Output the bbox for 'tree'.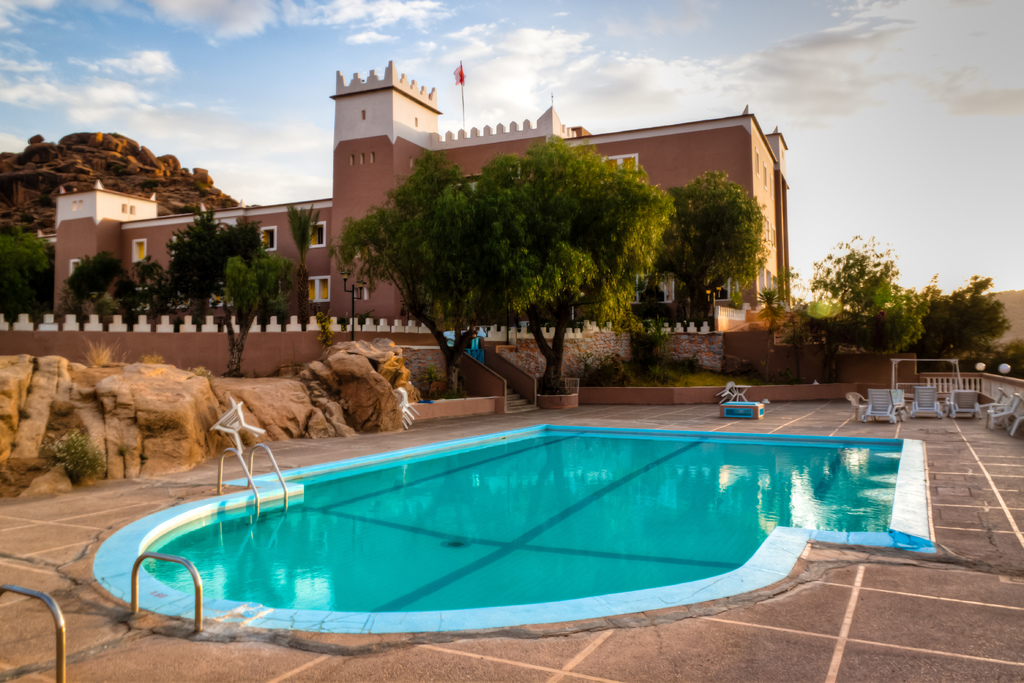
crop(337, 87, 766, 366).
